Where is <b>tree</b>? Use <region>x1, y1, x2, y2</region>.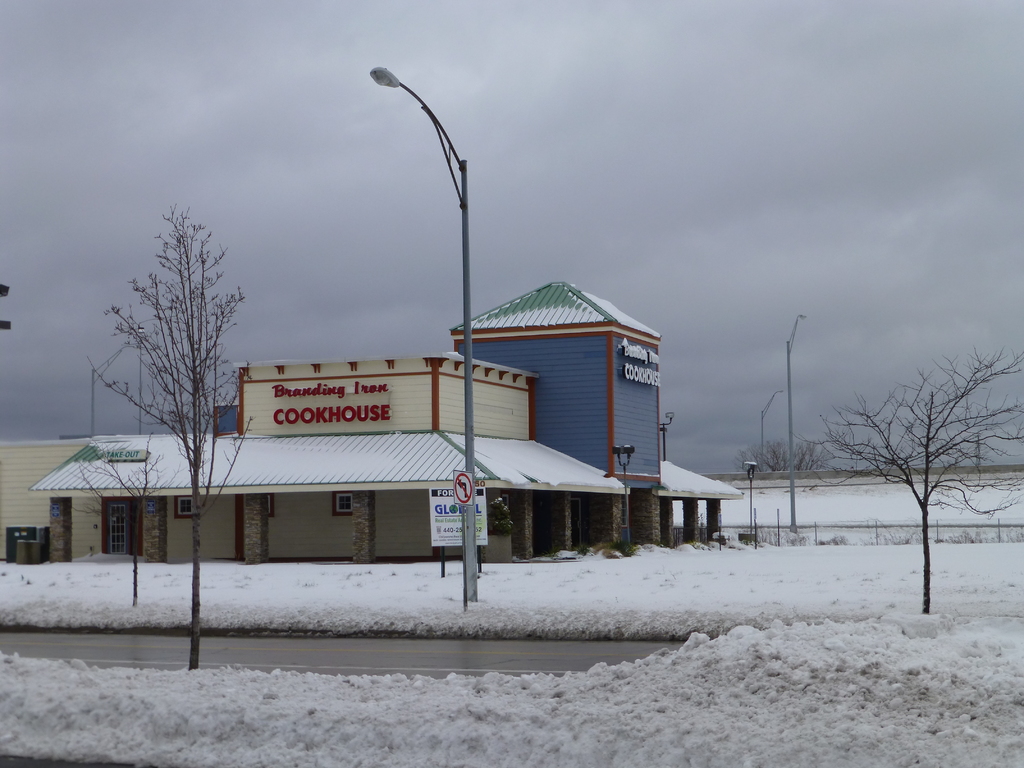
<region>80, 202, 253, 669</region>.
